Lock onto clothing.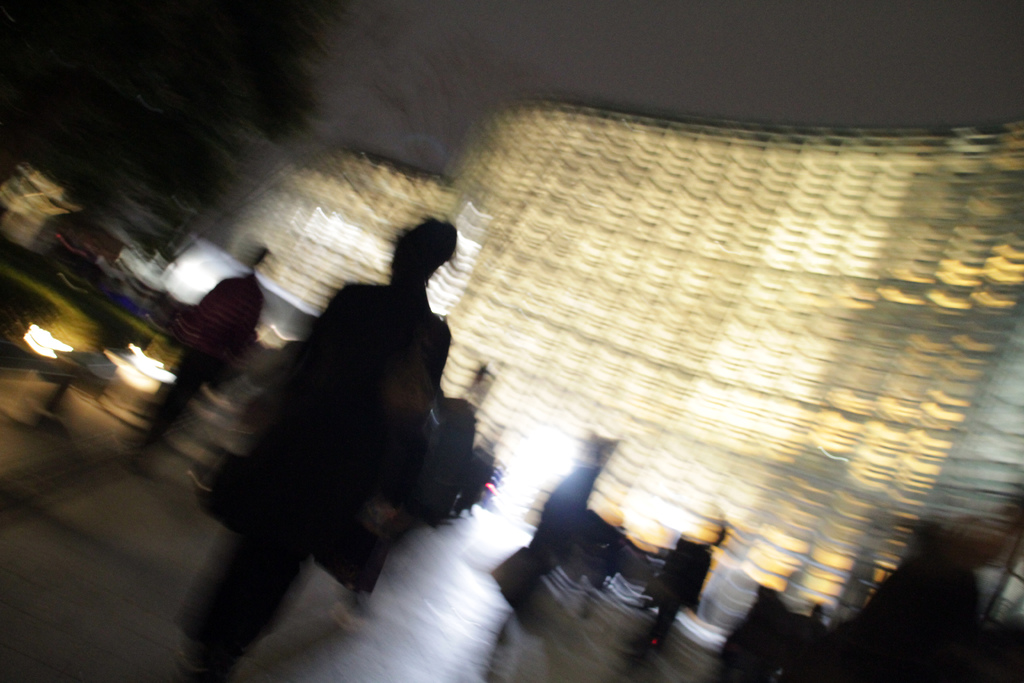
Locked: bbox=[163, 262, 473, 682].
